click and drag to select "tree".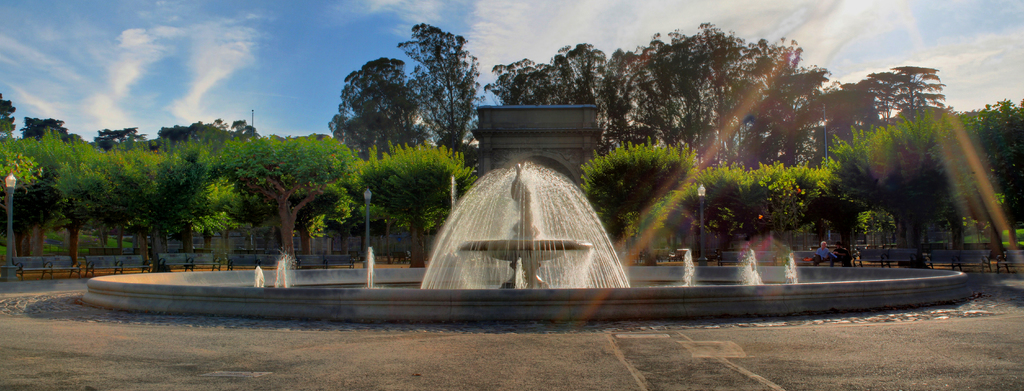
Selection: crop(18, 115, 84, 142).
